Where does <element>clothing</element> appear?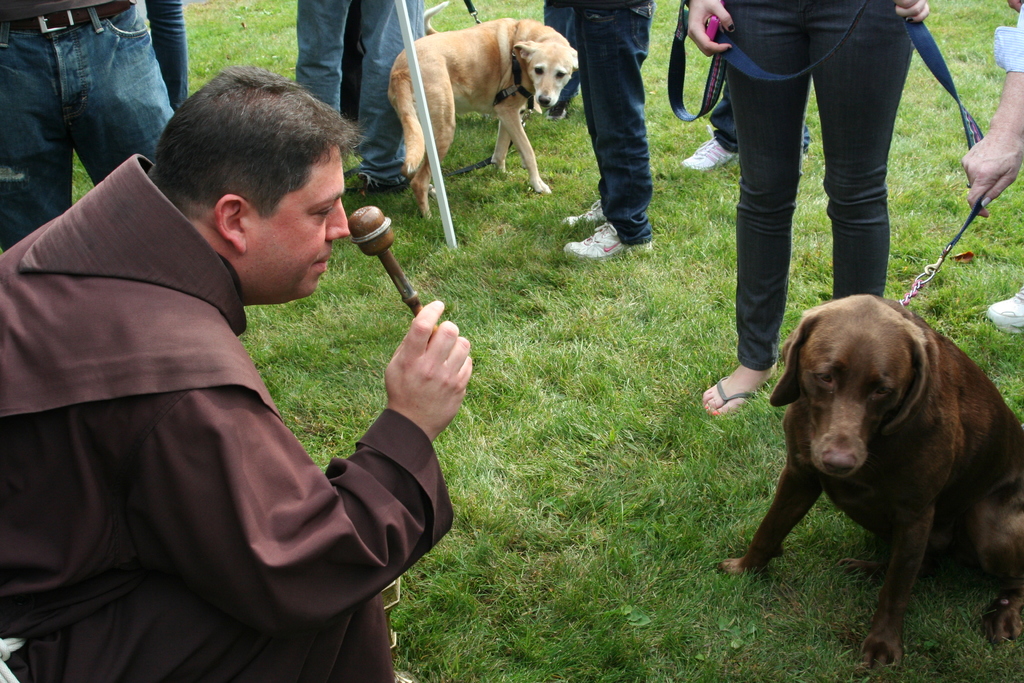
Appears at (left=0, top=0, right=175, bottom=254).
